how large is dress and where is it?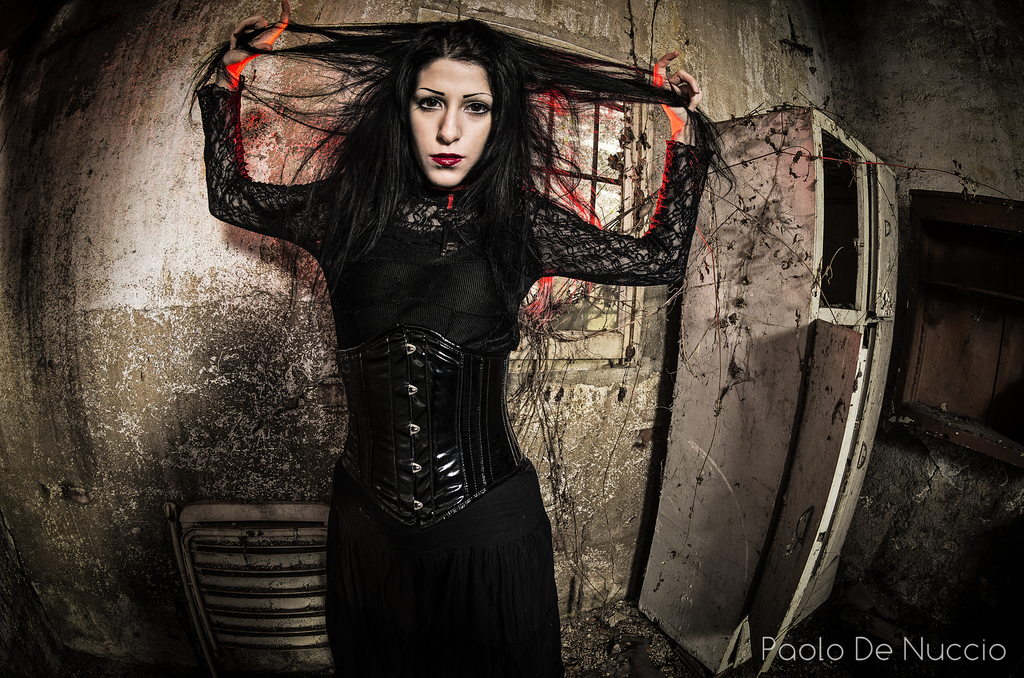
Bounding box: rect(194, 76, 717, 677).
